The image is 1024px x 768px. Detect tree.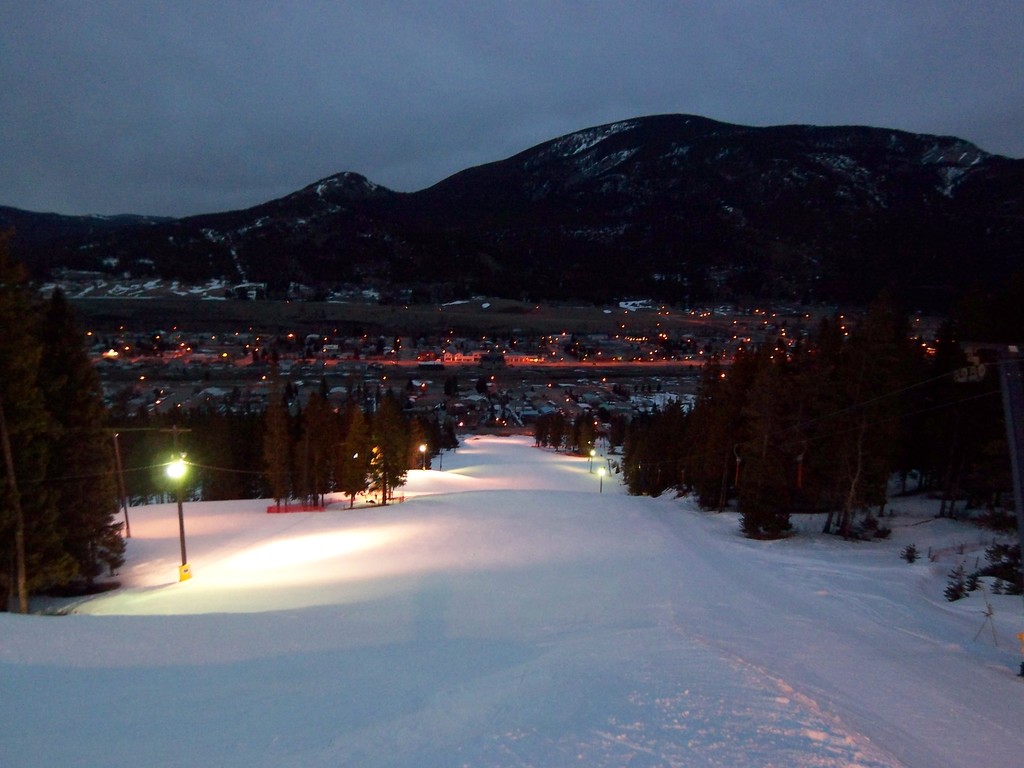
Detection: select_region(44, 285, 124, 595).
